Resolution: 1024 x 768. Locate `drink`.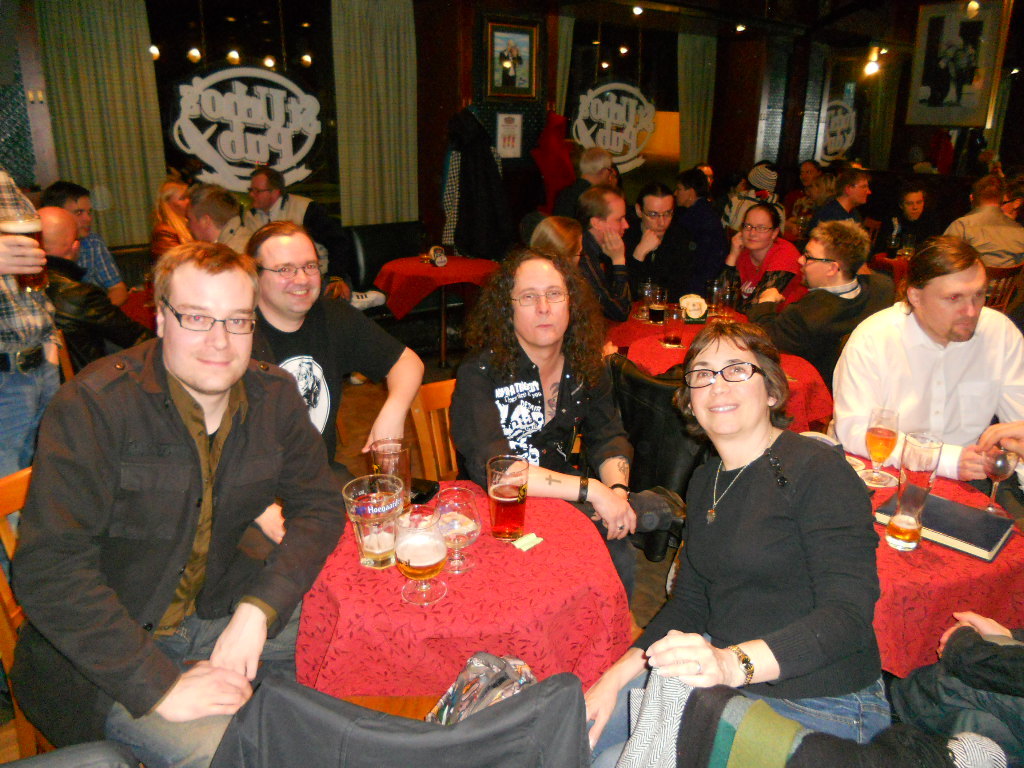
(x1=440, y1=510, x2=478, y2=551).
